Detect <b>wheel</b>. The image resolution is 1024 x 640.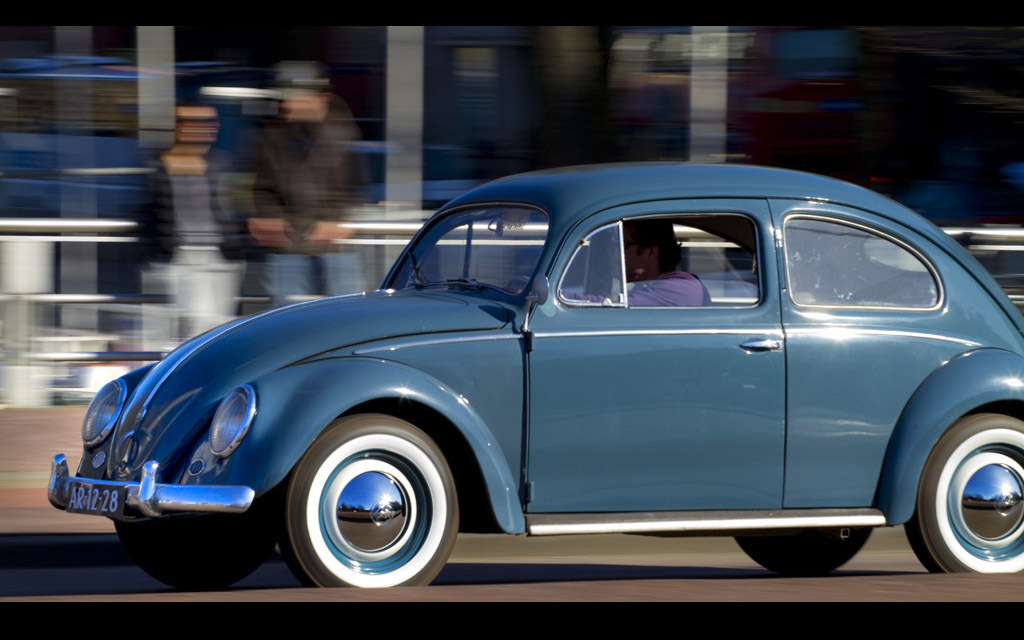
box(908, 379, 1023, 585).
